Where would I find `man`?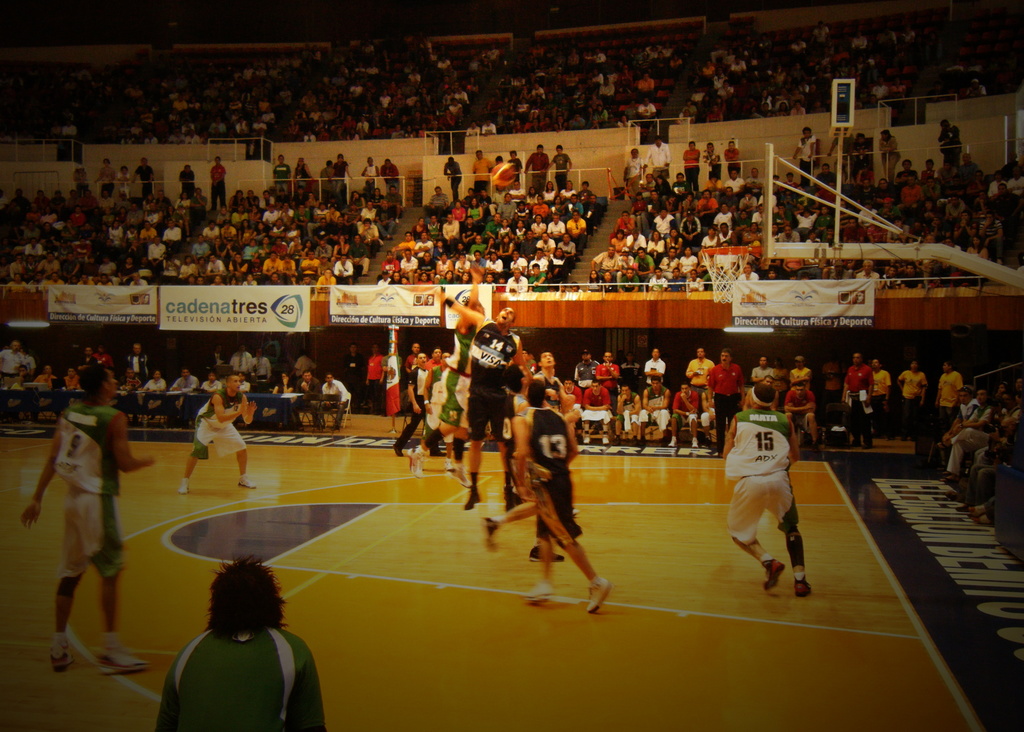
At 791 202 819 236.
